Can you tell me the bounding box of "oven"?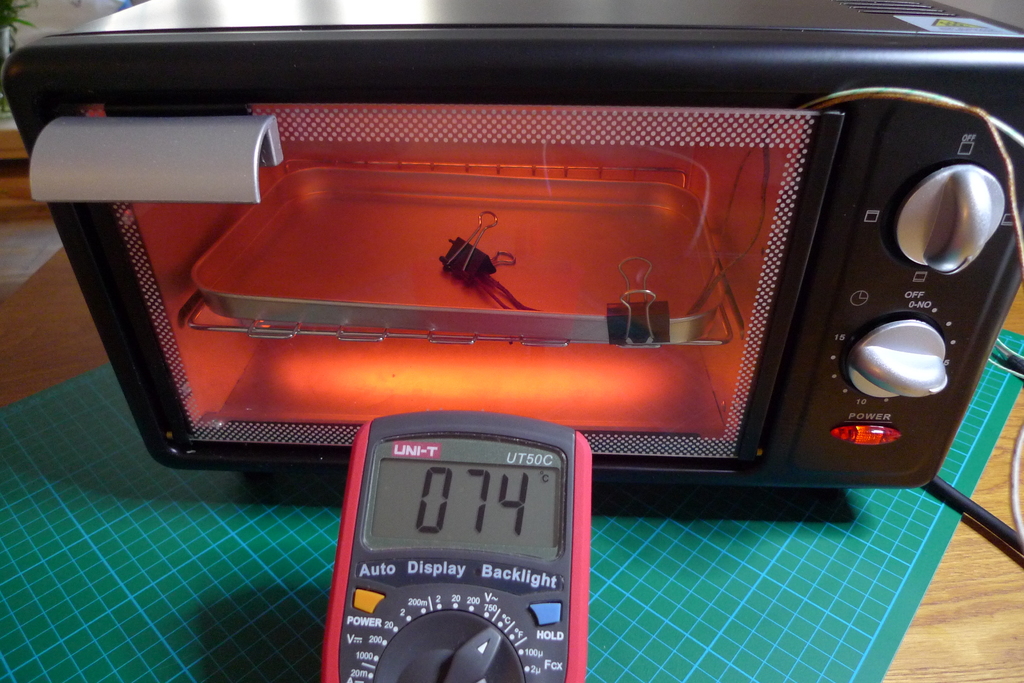
select_region(0, 0, 1023, 488).
